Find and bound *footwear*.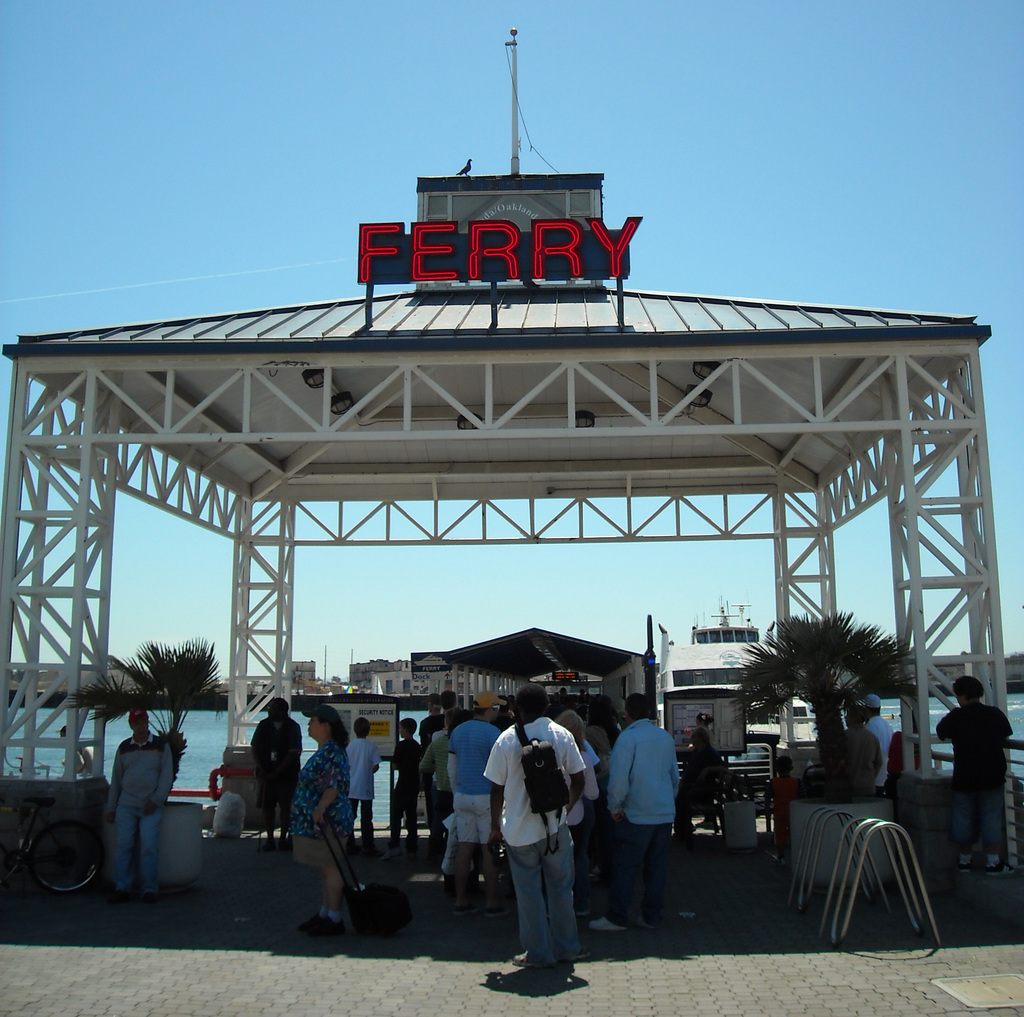
Bound: [left=482, top=906, right=508, bottom=918].
